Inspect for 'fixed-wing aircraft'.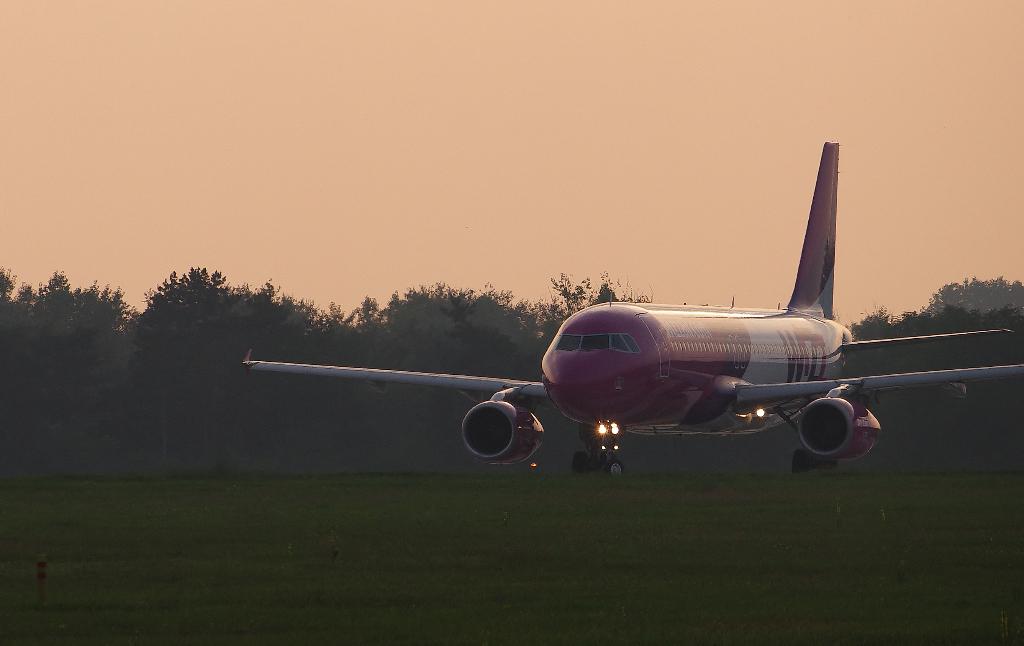
Inspection: 240,140,1023,484.
